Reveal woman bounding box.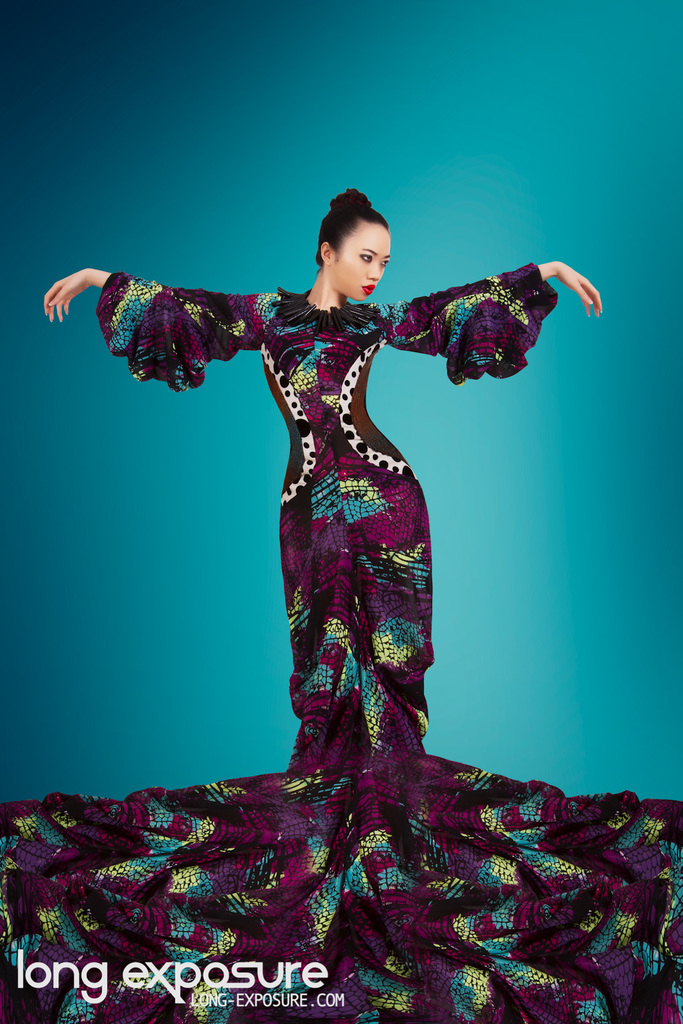
Revealed: 0 188 682 1023.
